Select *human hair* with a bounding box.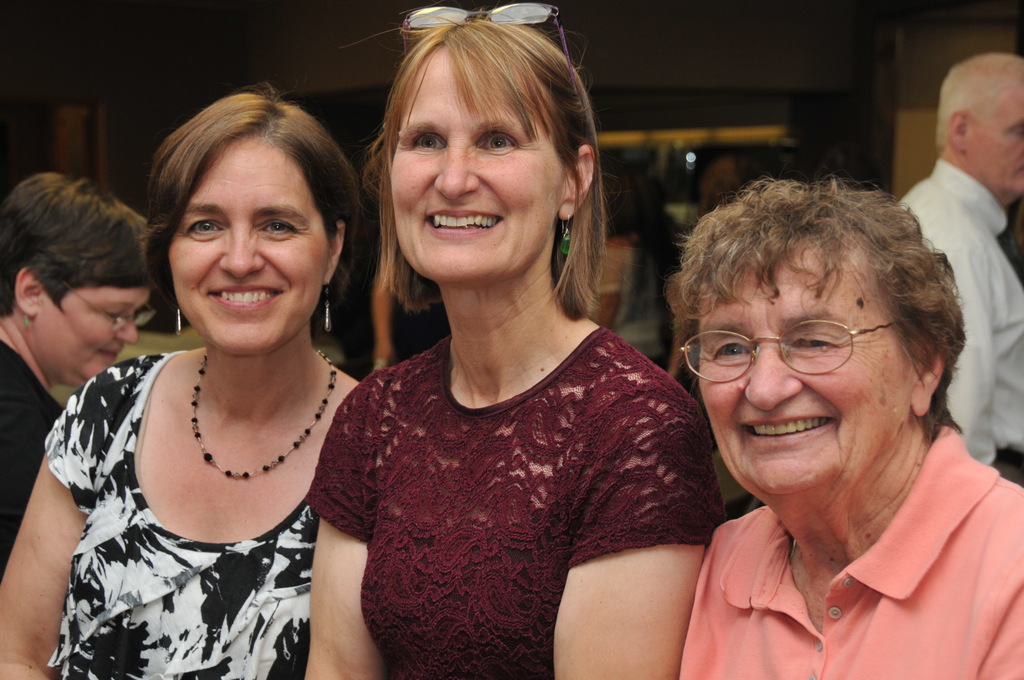
[x1=0, y1=166, x2=168, y2=319].
